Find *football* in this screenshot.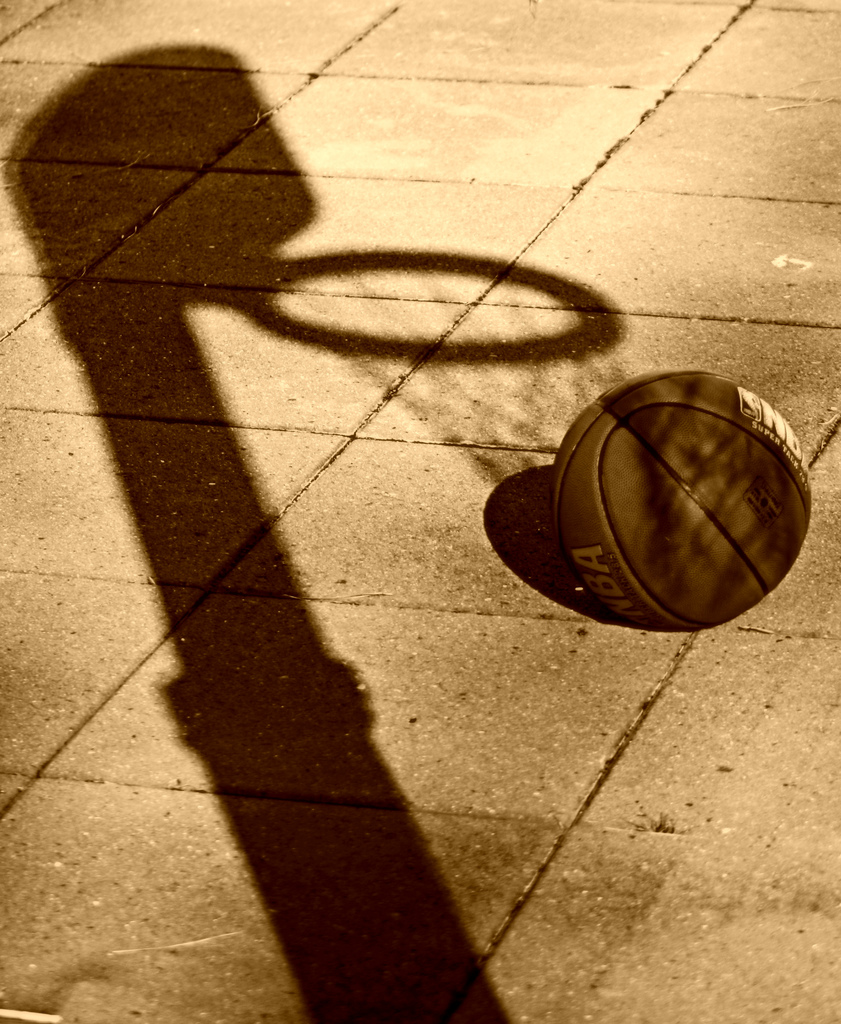
The bounding box for *football* is <box>551,367,817,636</box>.
